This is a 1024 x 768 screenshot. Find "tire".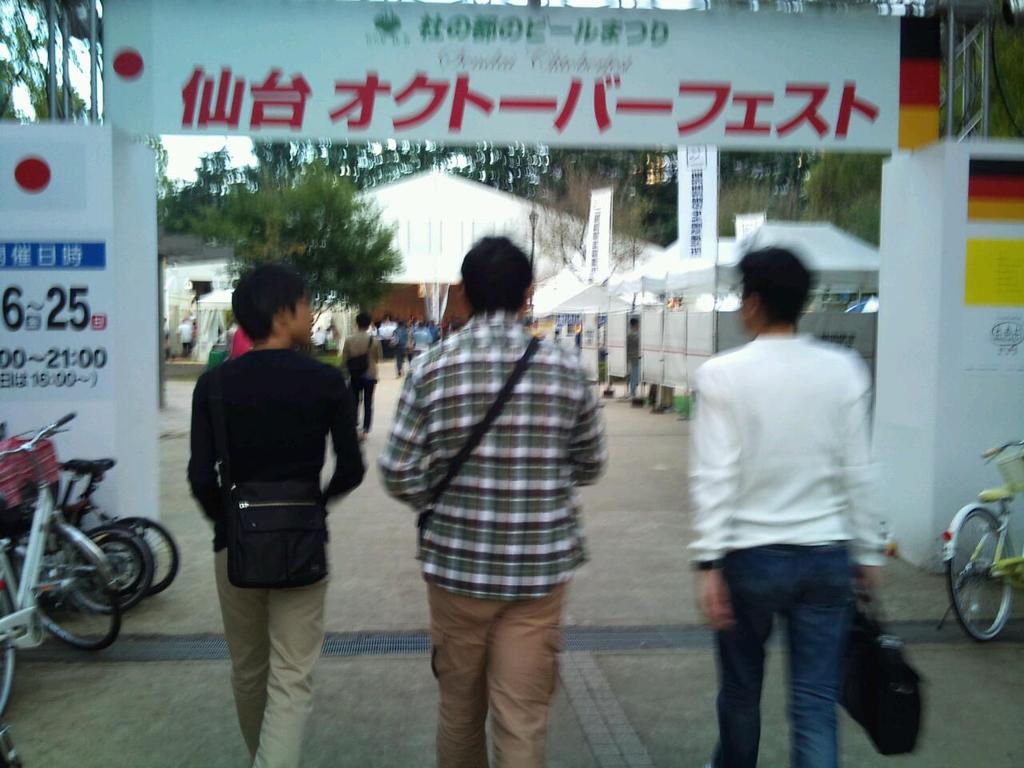
Bounding box: crop(0, 564, 22, 714).
